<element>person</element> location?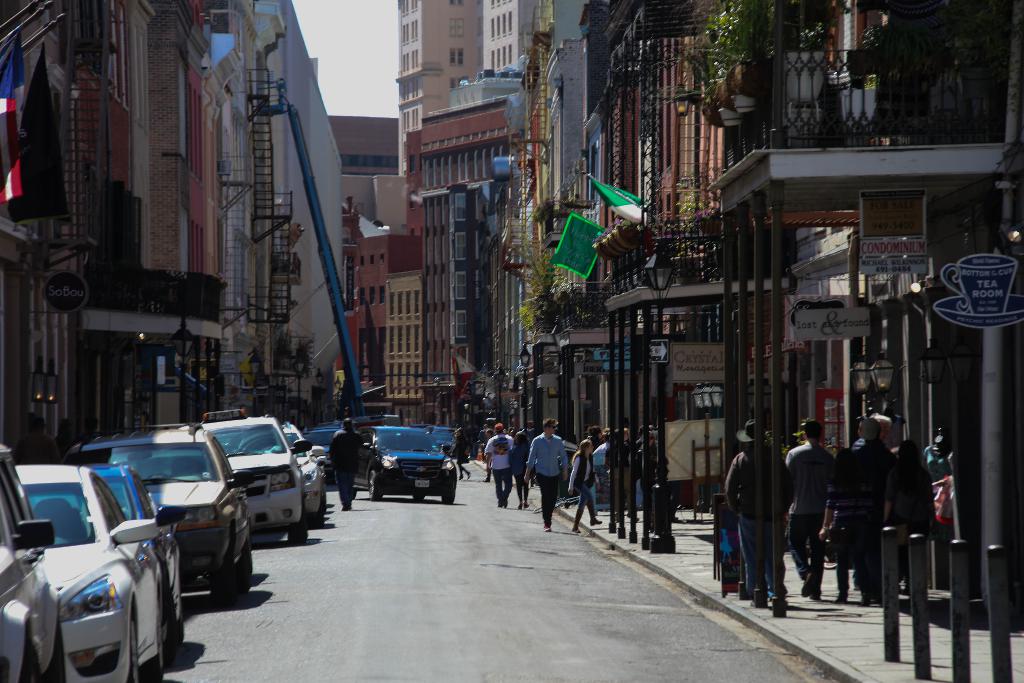
detection(329, 415, 365, 513)
